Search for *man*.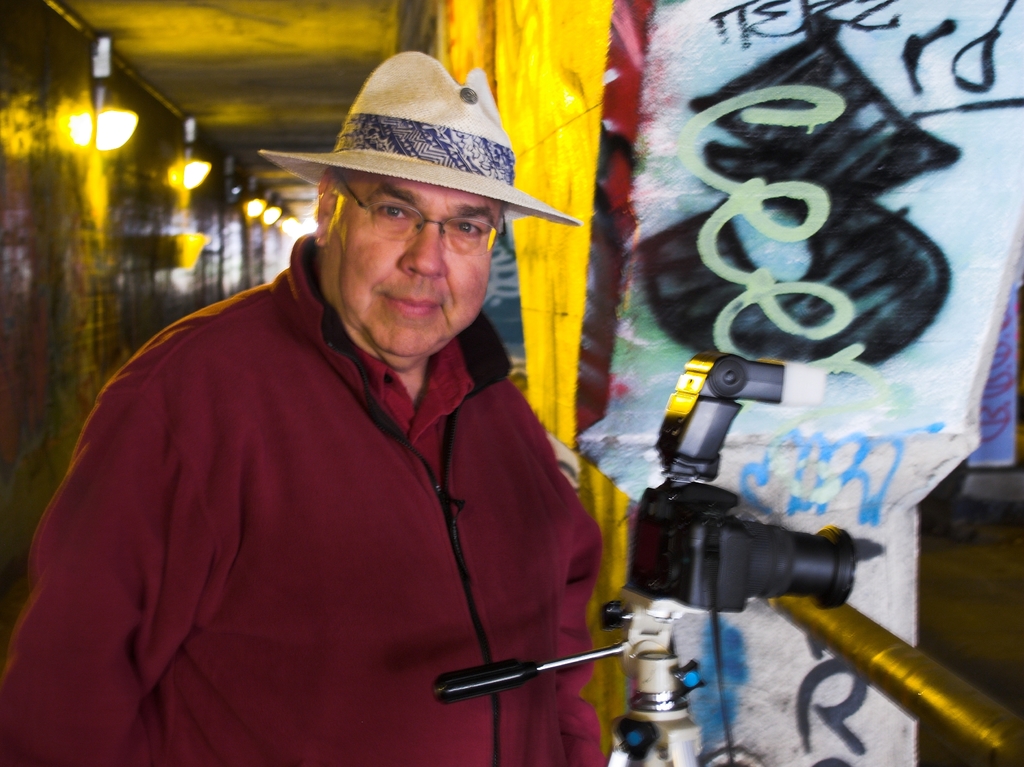
Found at [0, 49, 611, 766].
